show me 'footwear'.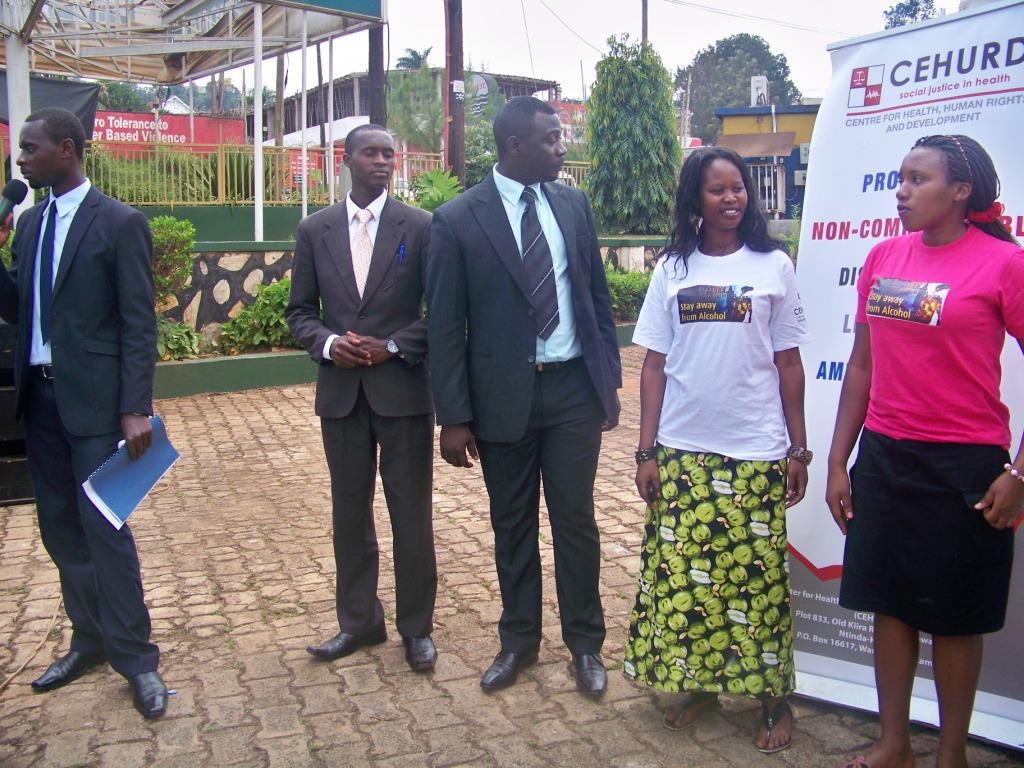
'footwear' is here: select_region(305, 628, 391, 664).
